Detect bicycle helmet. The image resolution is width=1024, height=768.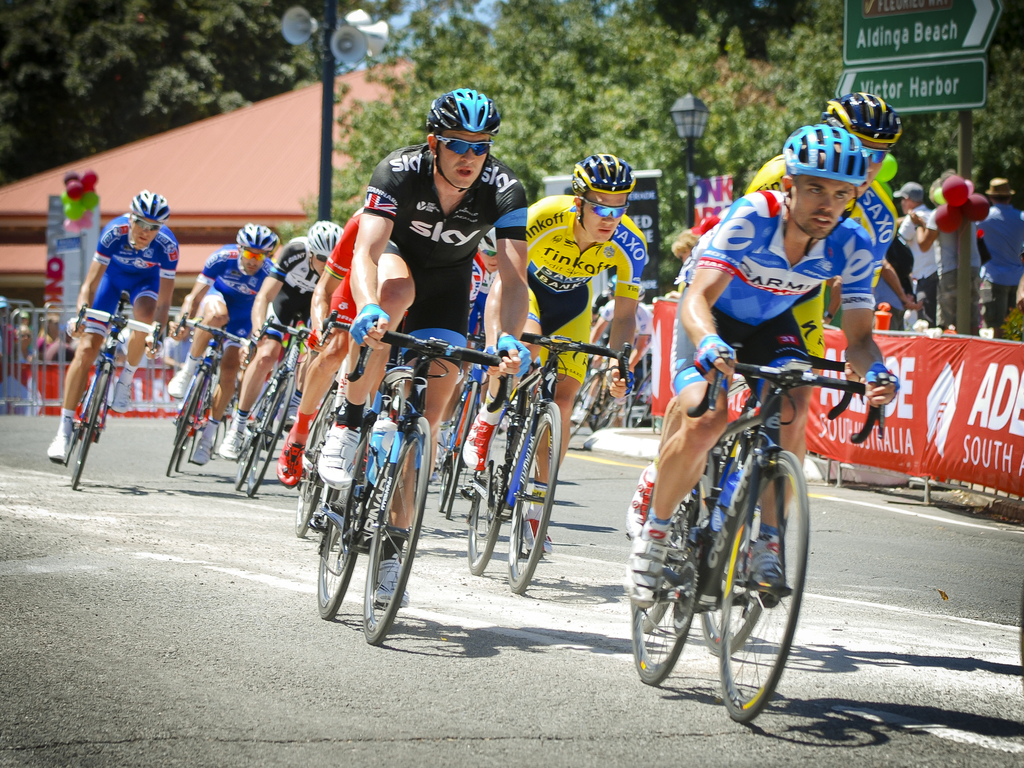
<region>132, 187, 172, 218</region>.
